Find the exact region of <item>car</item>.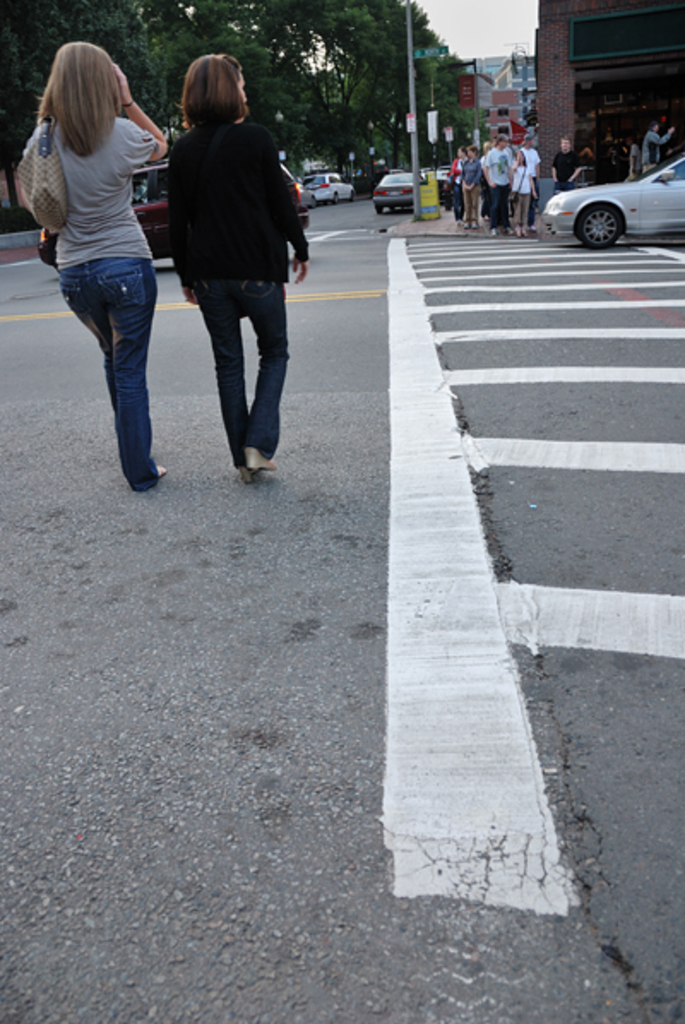
Exact region: (301,164,356,204).
